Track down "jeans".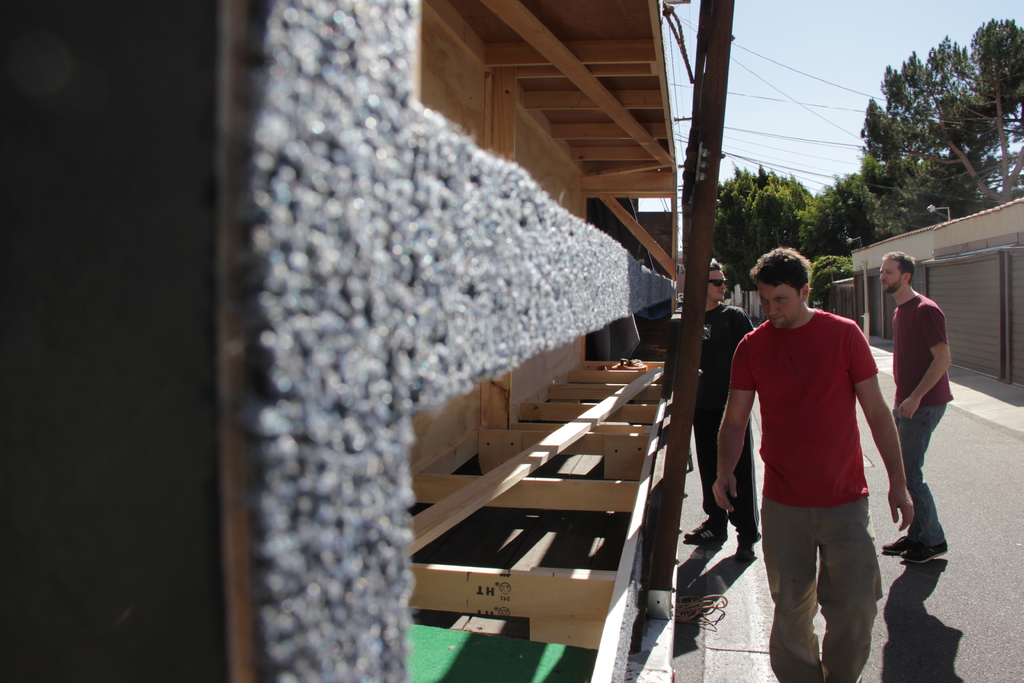
Tracked to 691, 378, 767, 550.
